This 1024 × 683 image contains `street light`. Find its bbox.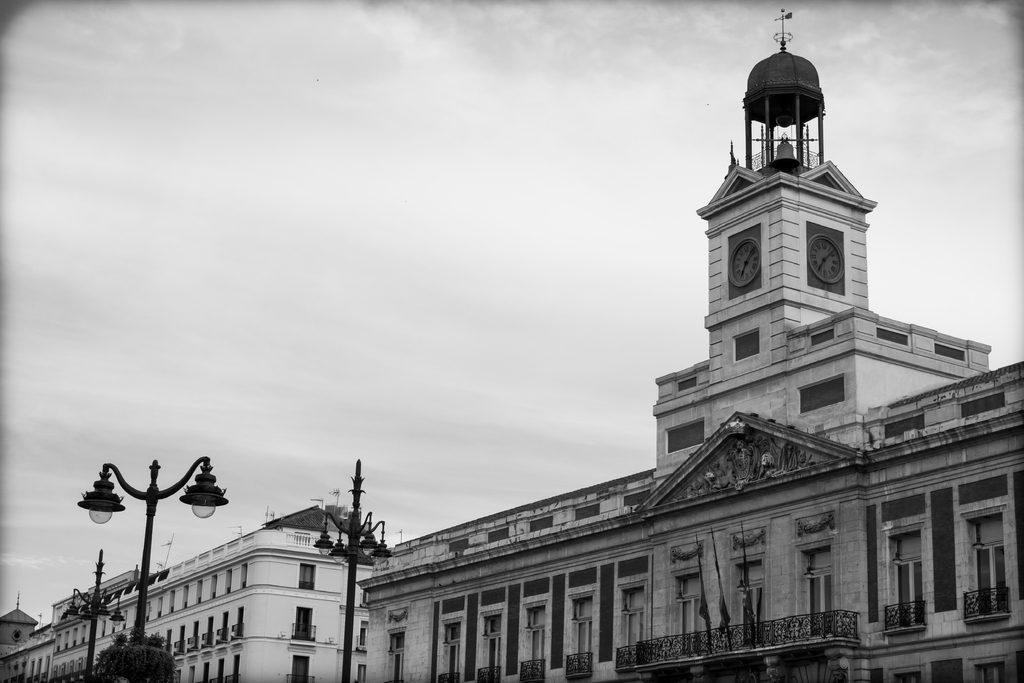
l=307, t=448, r=400, b=682.
